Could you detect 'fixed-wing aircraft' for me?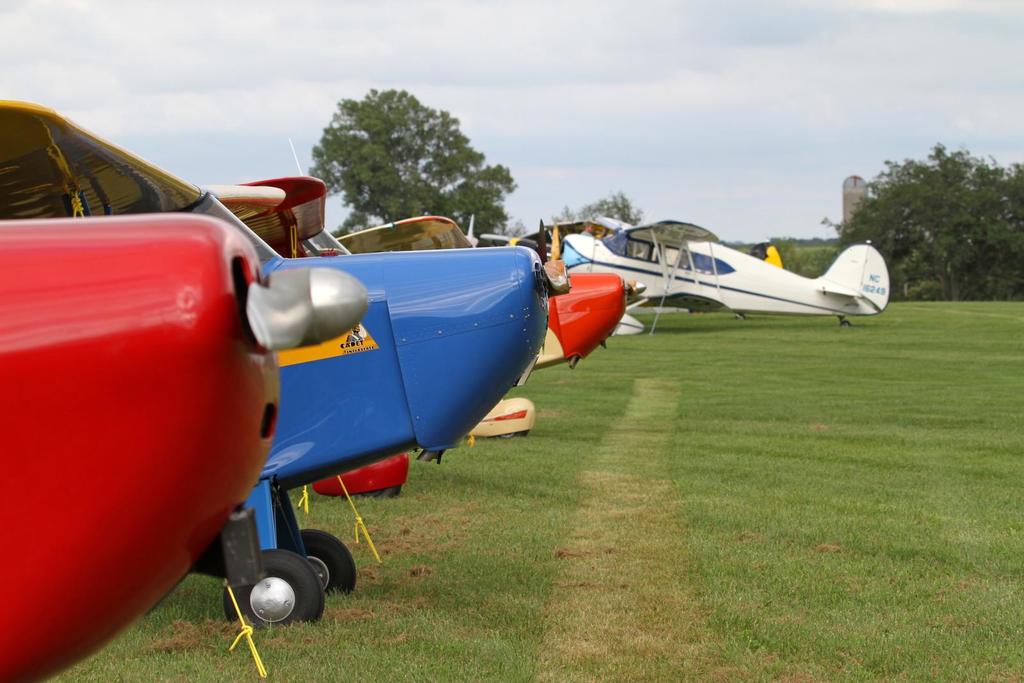
Detection result: <box>455,227,629,360</box>.
